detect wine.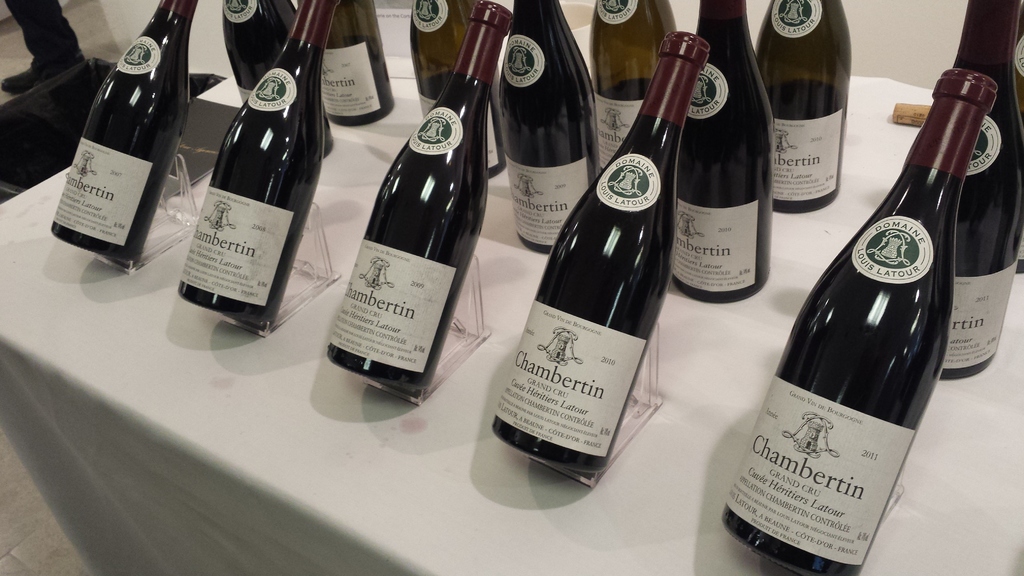
Detected at [500, 0, 596, 254].
